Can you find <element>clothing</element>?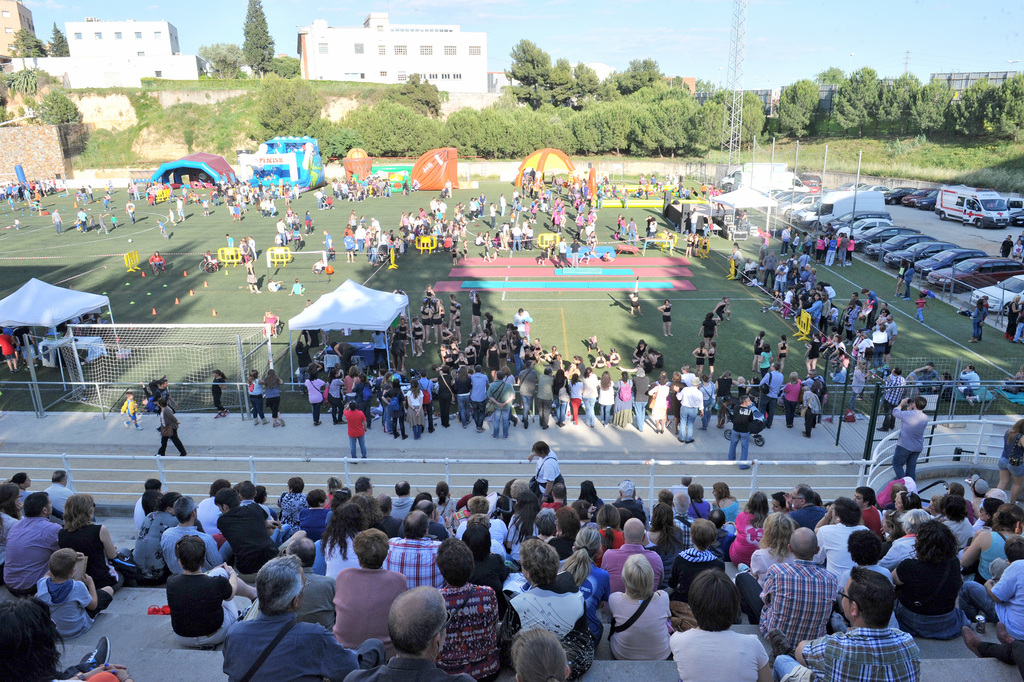
Yes, bounding box: 159,523,228,582.
